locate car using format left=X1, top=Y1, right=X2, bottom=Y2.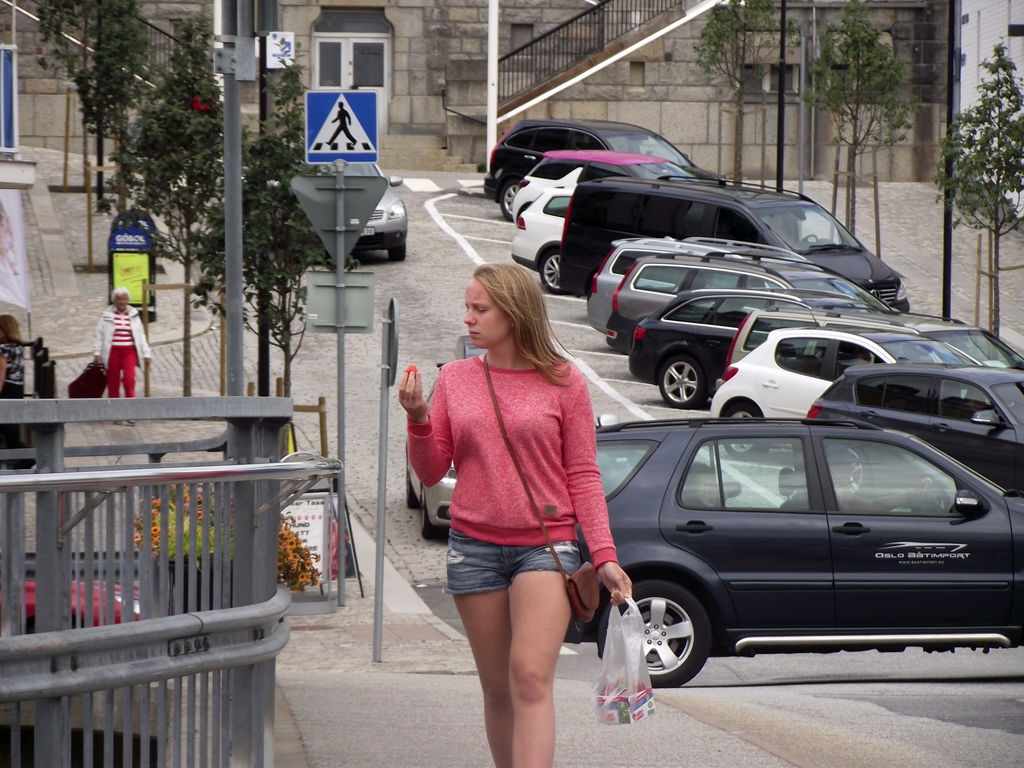
left=605, top=249, right=900, bottom=352.
